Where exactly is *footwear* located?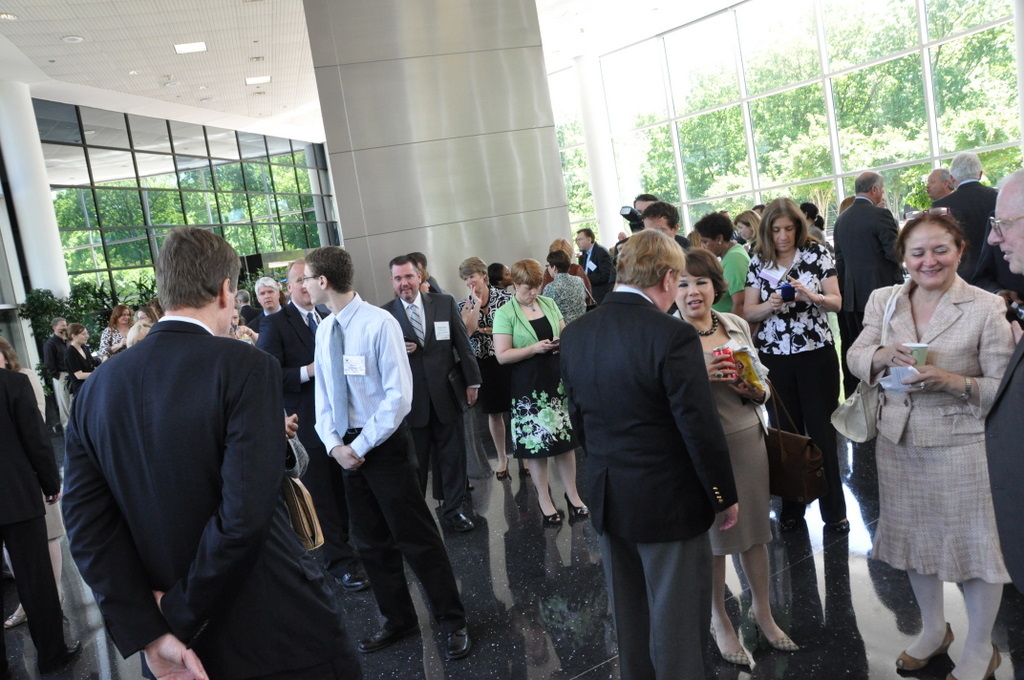
Its bounding box is left=451, top=513, right=477, bottom=530.
